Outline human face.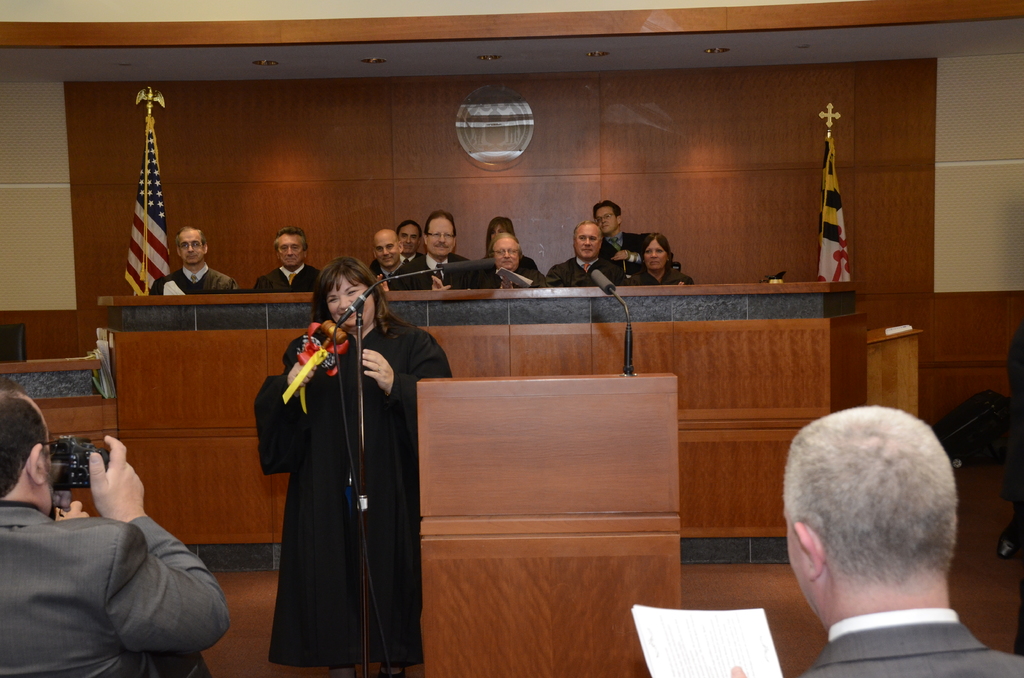
Outline: BBox(376, 234, 401, 262).
